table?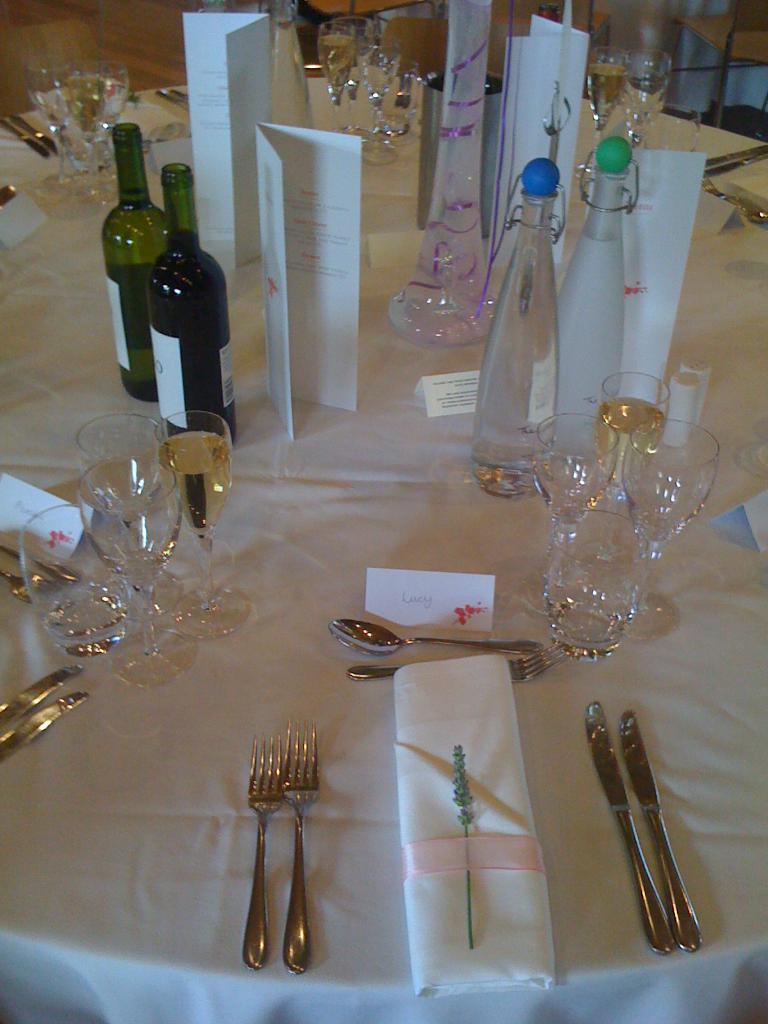
[0,82,767,1023]
